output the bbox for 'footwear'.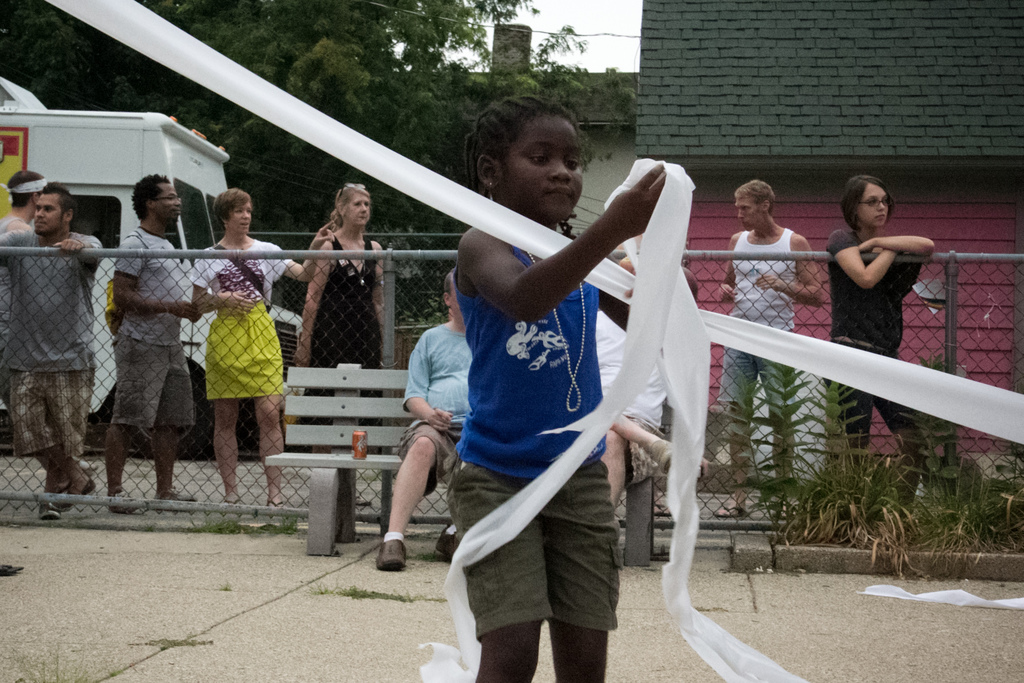
x1=663, y1=456, x2=709, y2=480.
